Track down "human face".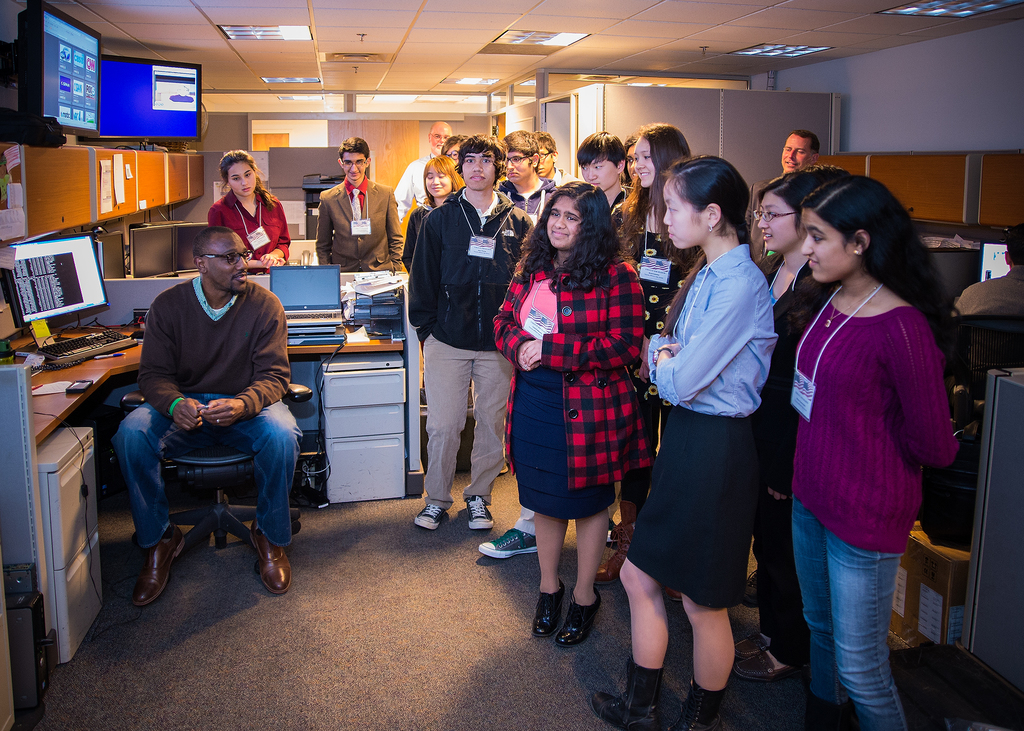
Tracked to [426,171,452,195].
